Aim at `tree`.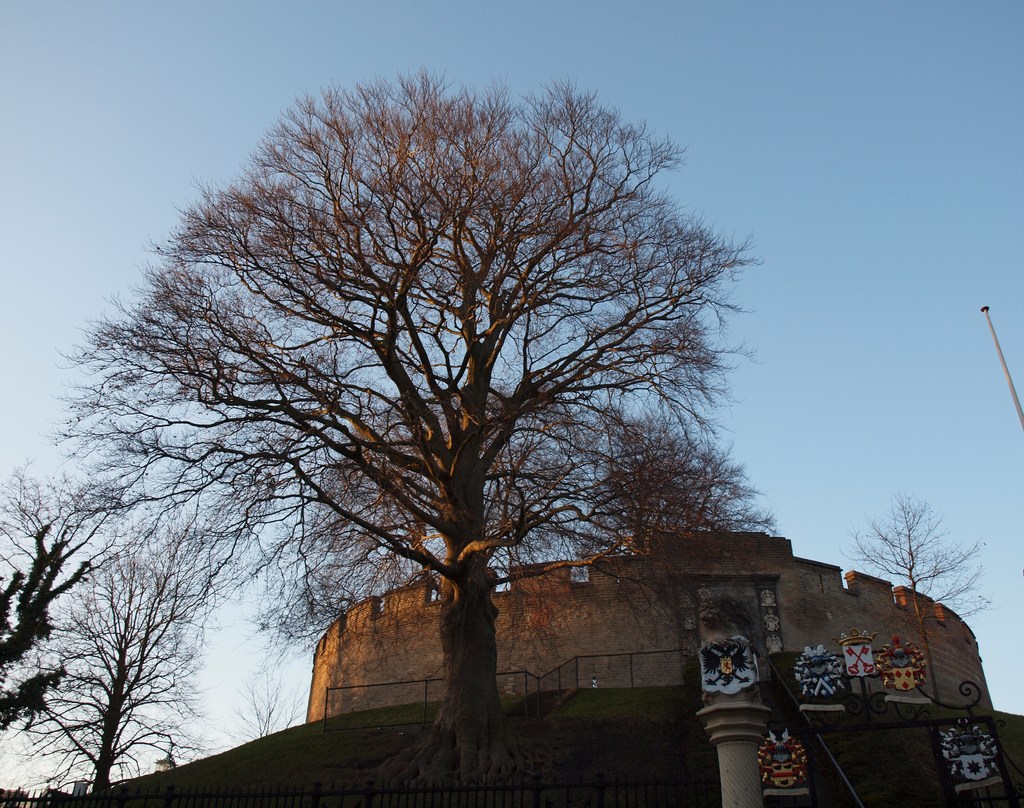
Aimed at <box>0,462,131,661</box>.
